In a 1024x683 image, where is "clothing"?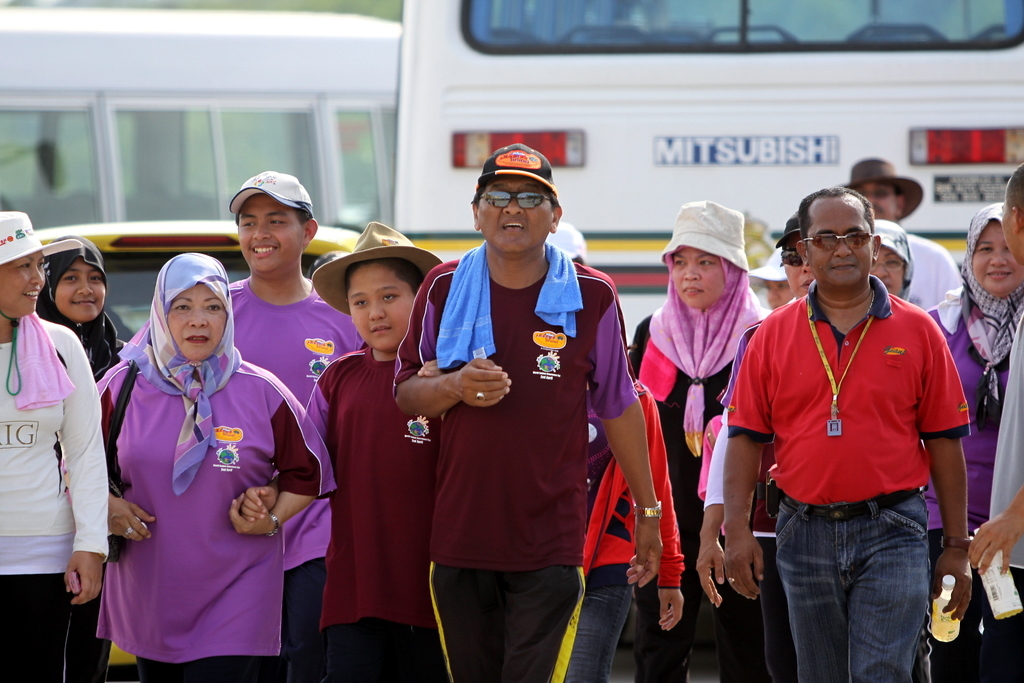
detection(75, 311, 293, 651).
